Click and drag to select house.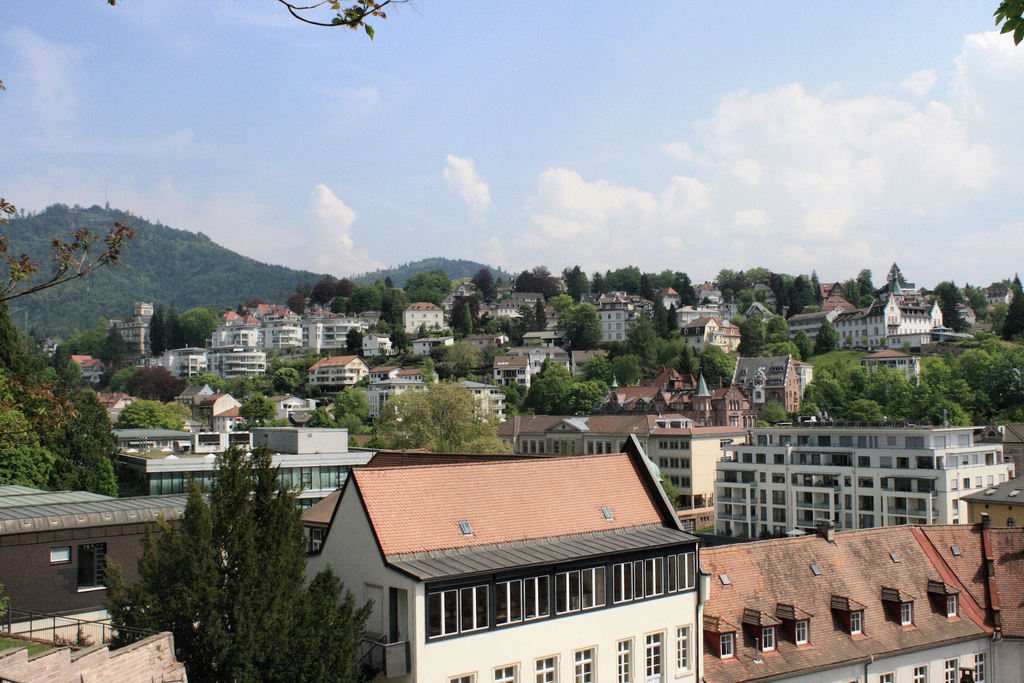
Selection: bbox=(783, 285, 861, 359).
